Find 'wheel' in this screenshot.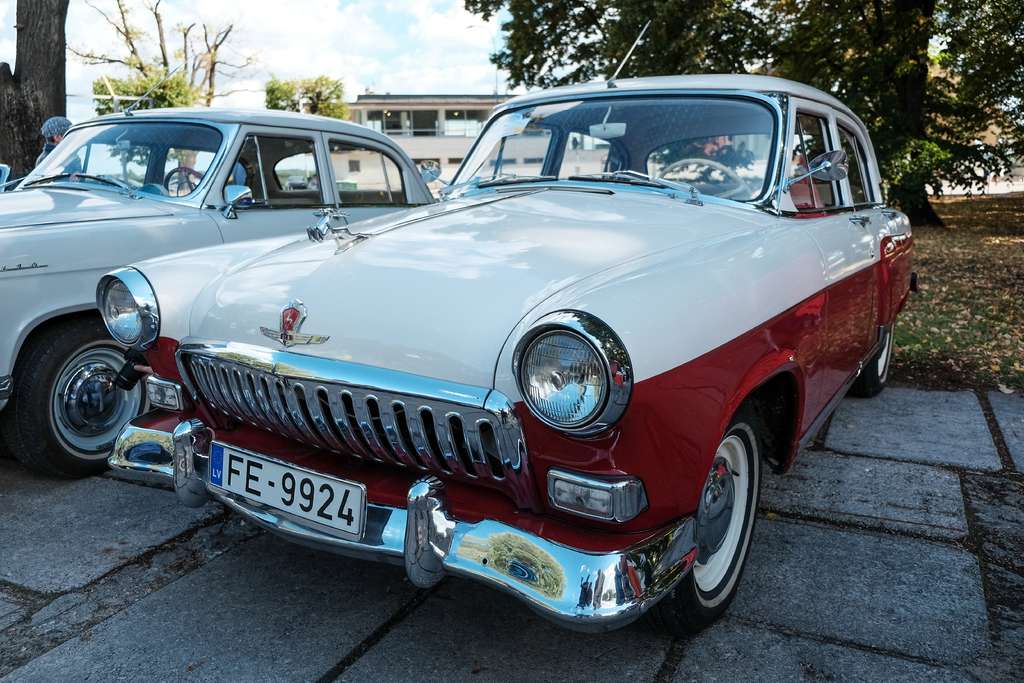
The bounding box for 'wheel' is rect(159, 165, 202, 193).
